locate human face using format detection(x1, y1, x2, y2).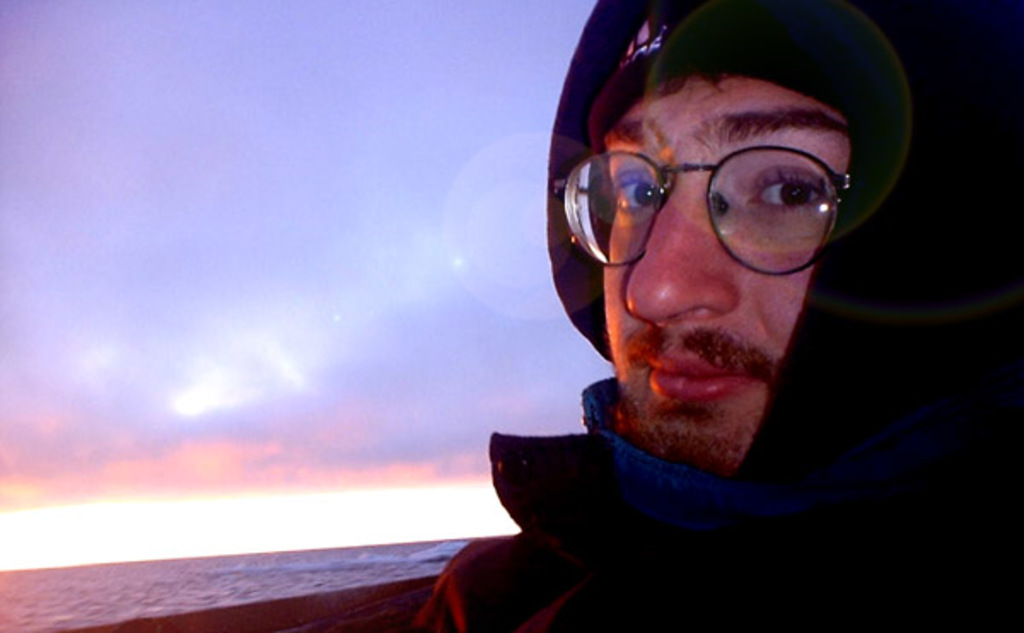
detection(601, 70, 850, 481).
